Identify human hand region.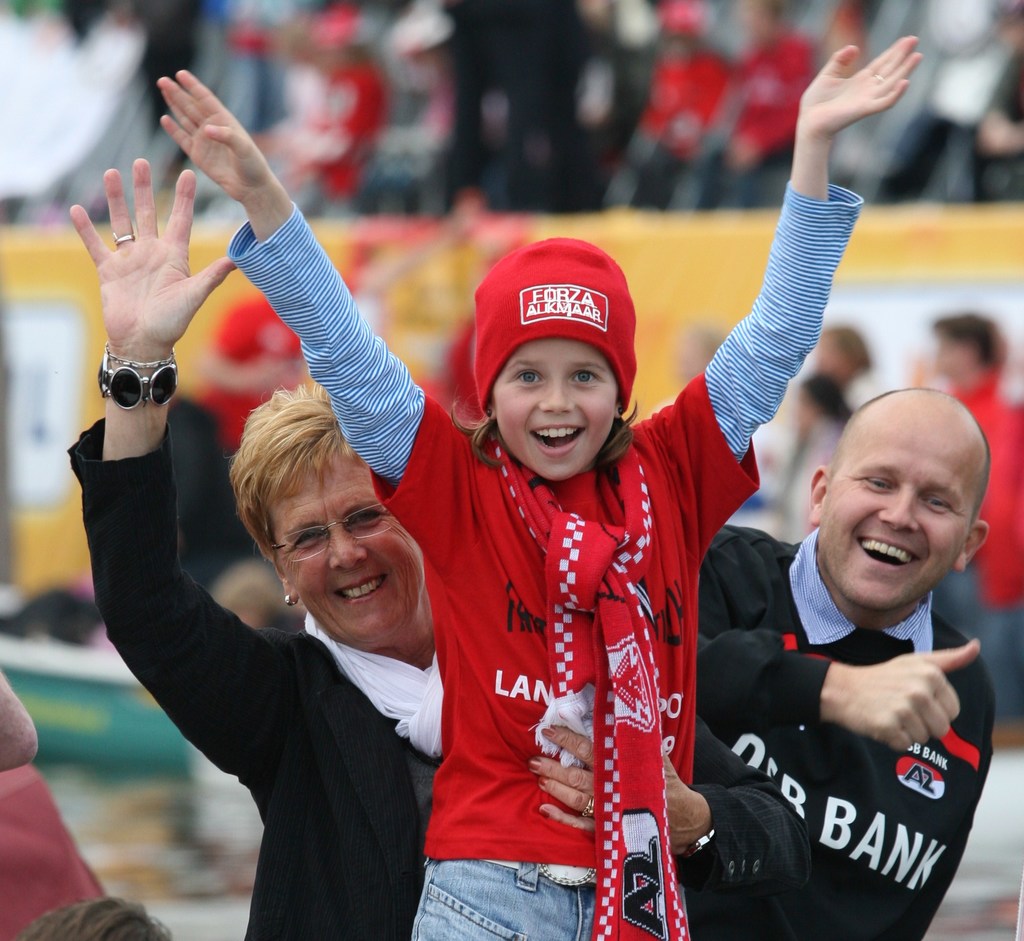
Region: l=67, t=152, r=245, b=358.
